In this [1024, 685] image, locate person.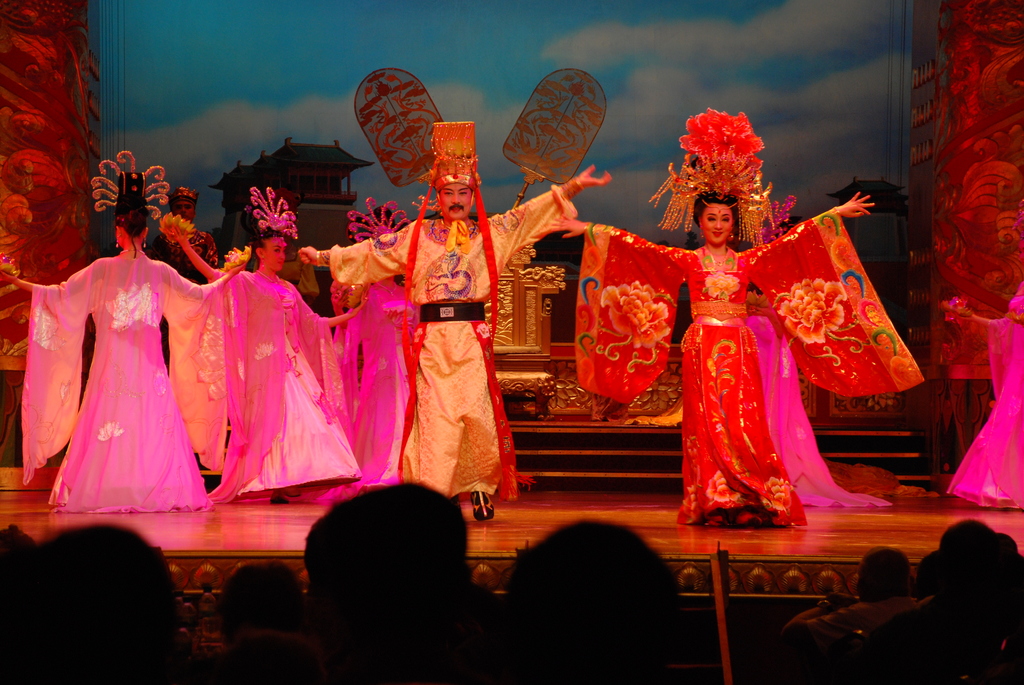
Bounding box: select_region(553, 194, 873, 524).
